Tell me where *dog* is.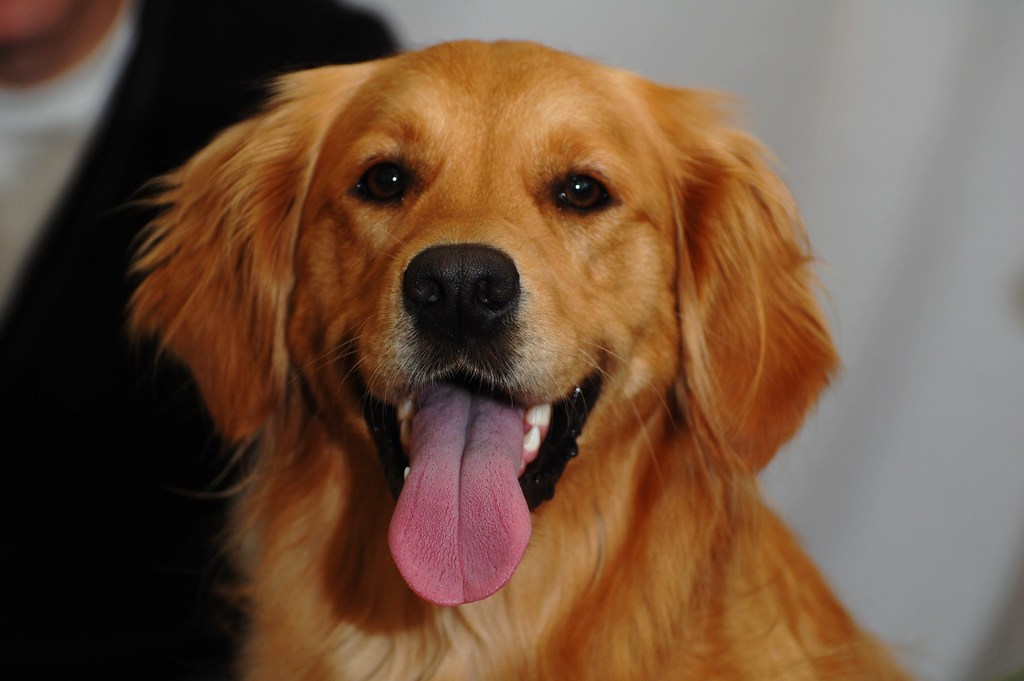
*dog* is at bbox=(129, 33, 930, 680).
